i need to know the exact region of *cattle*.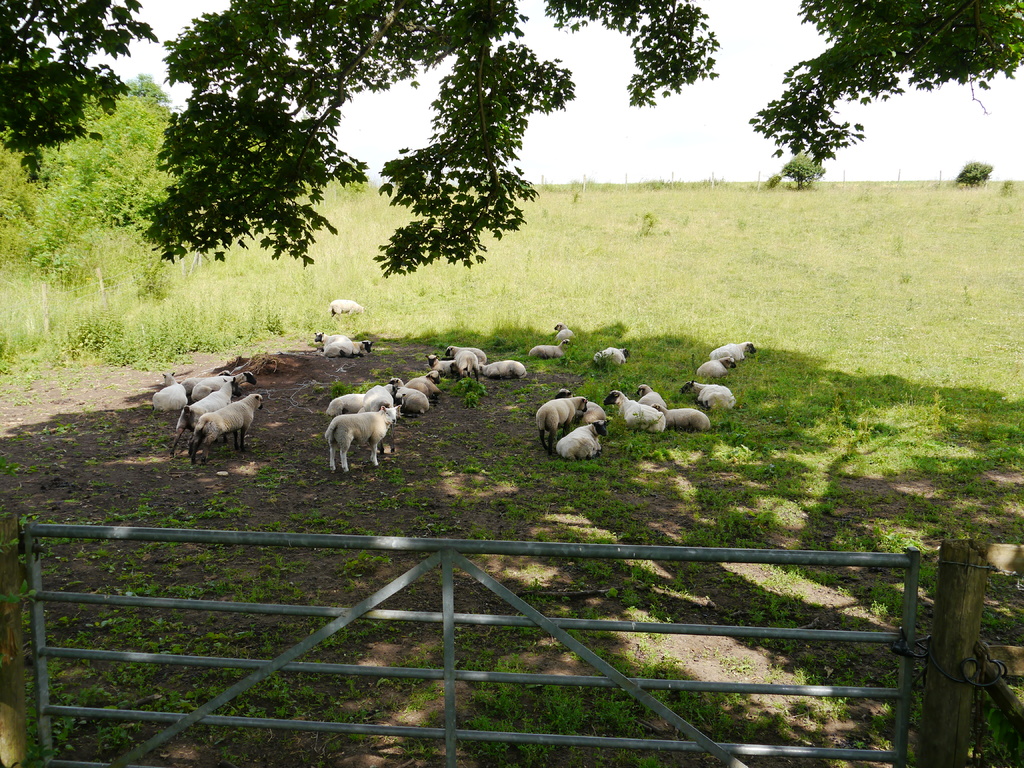
Region: left=481, top=359, right=527, bottom=379.
